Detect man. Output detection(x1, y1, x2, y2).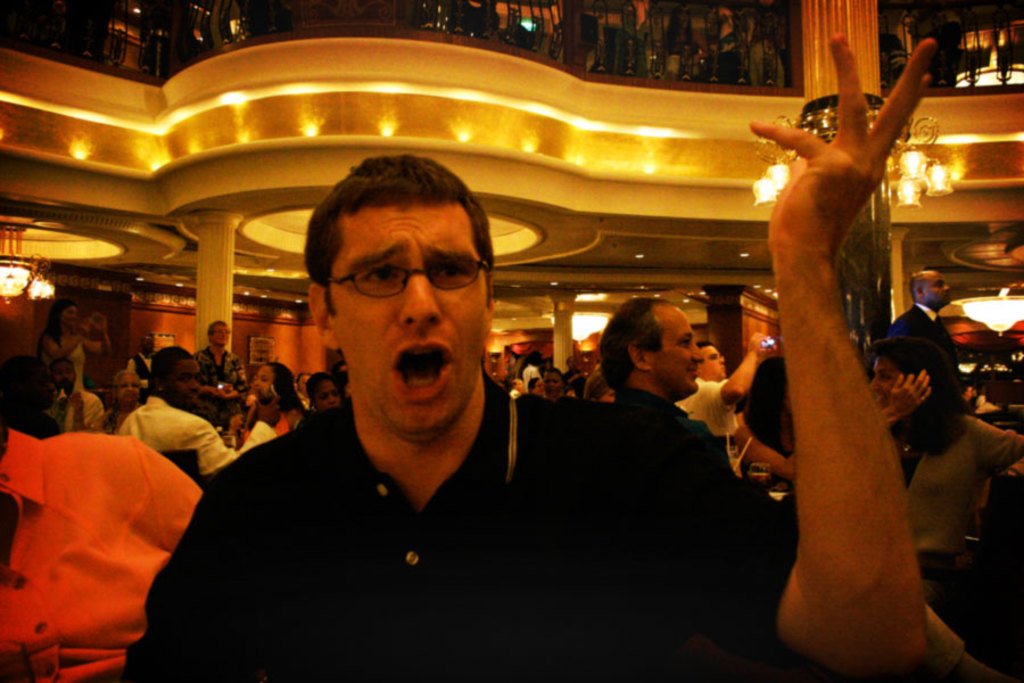
detection(126, 332, 231, 459).
